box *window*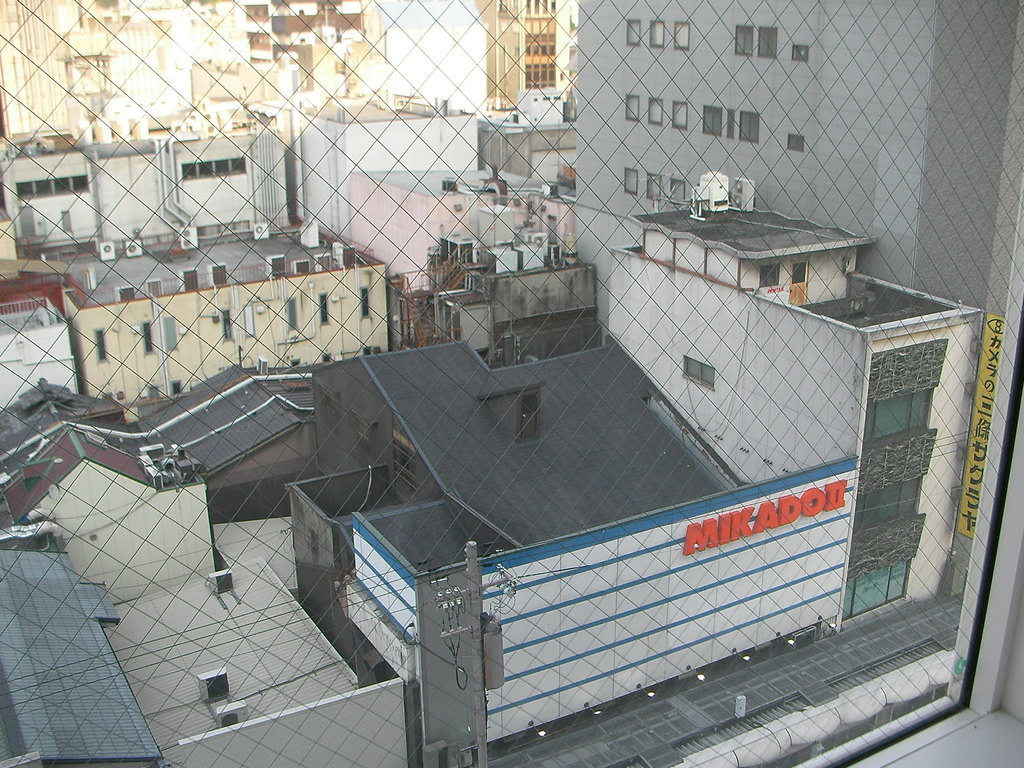
box=[551, 46, 557, 63]
